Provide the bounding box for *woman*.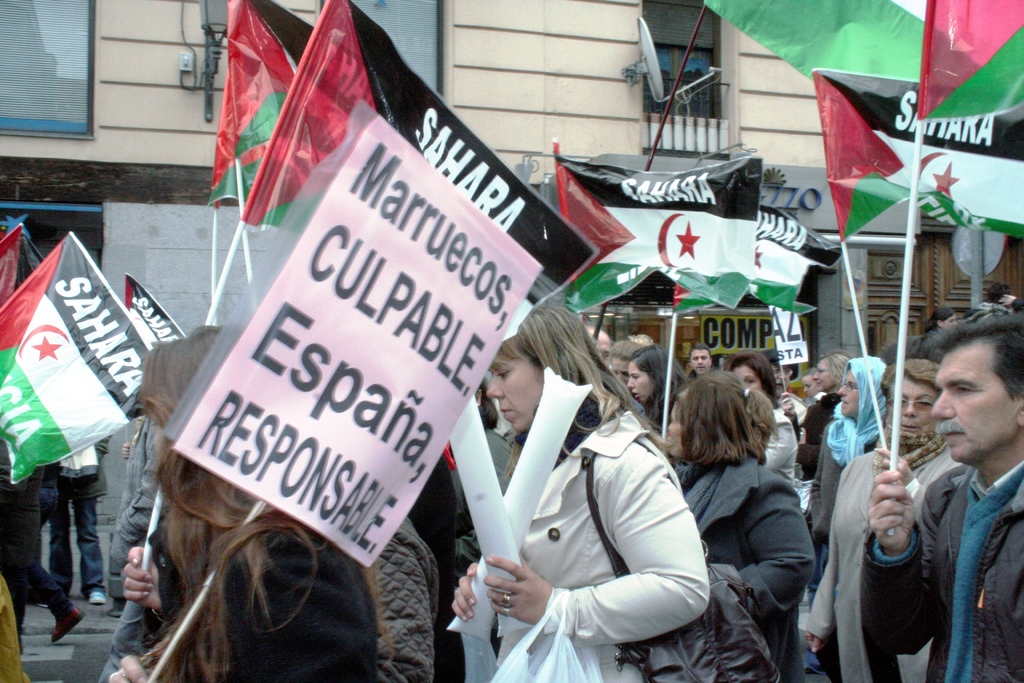
{"x1": 452, "y1": 285, "x2": 703, "y2": 682}.
